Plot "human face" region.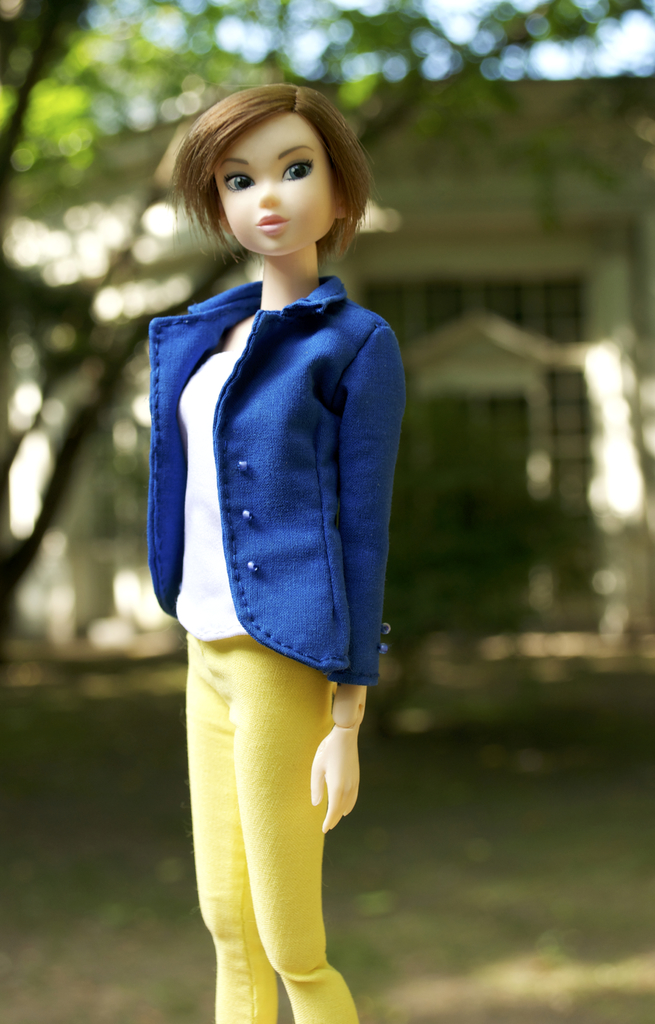
Plotted at l=215, t=109, r=346, b=256.
